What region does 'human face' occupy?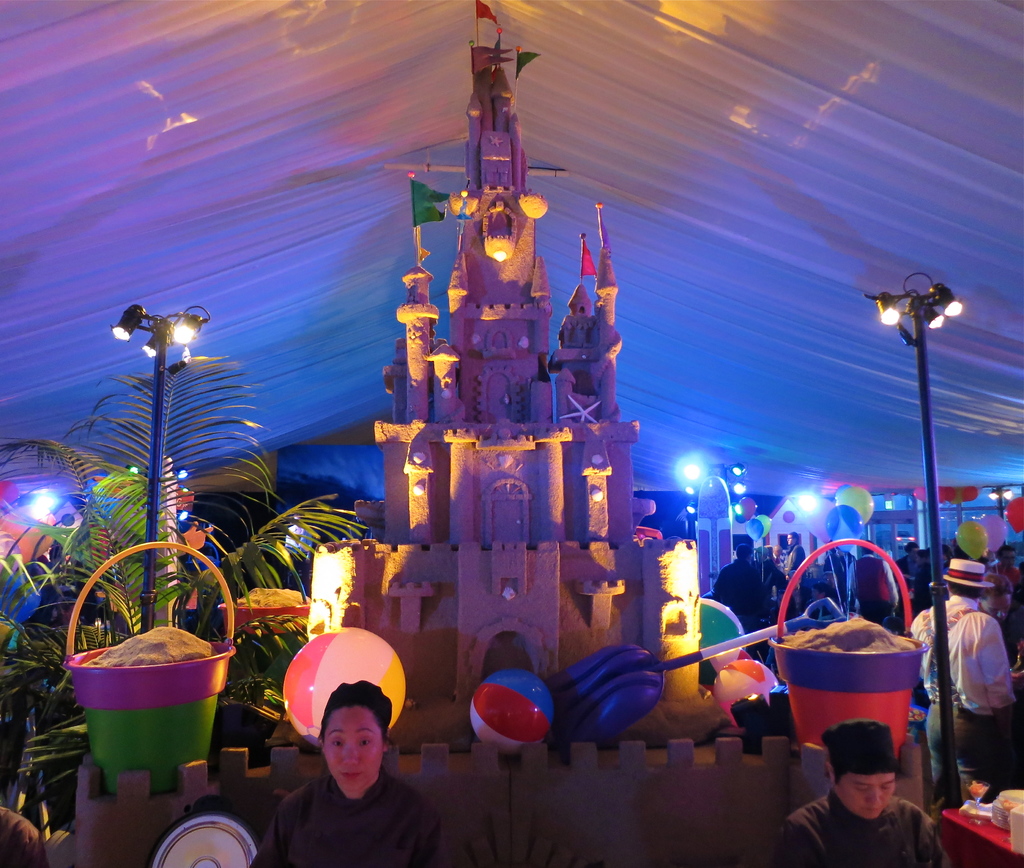
<box>319,711,378,785</box>.
